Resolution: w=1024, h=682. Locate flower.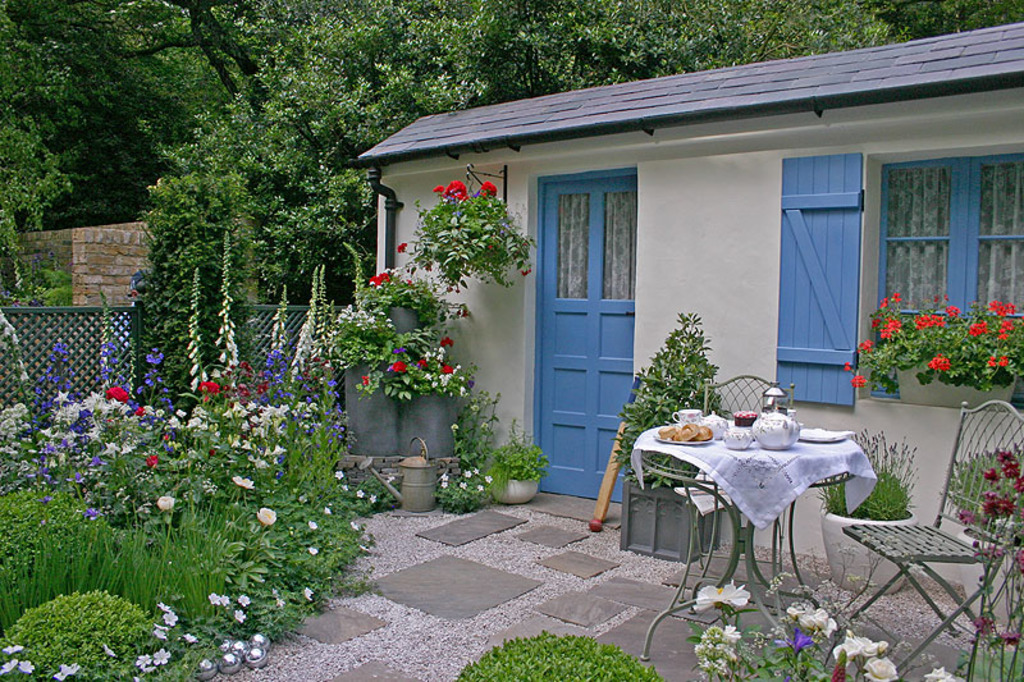
bbox(520, 264, 539, 276).
